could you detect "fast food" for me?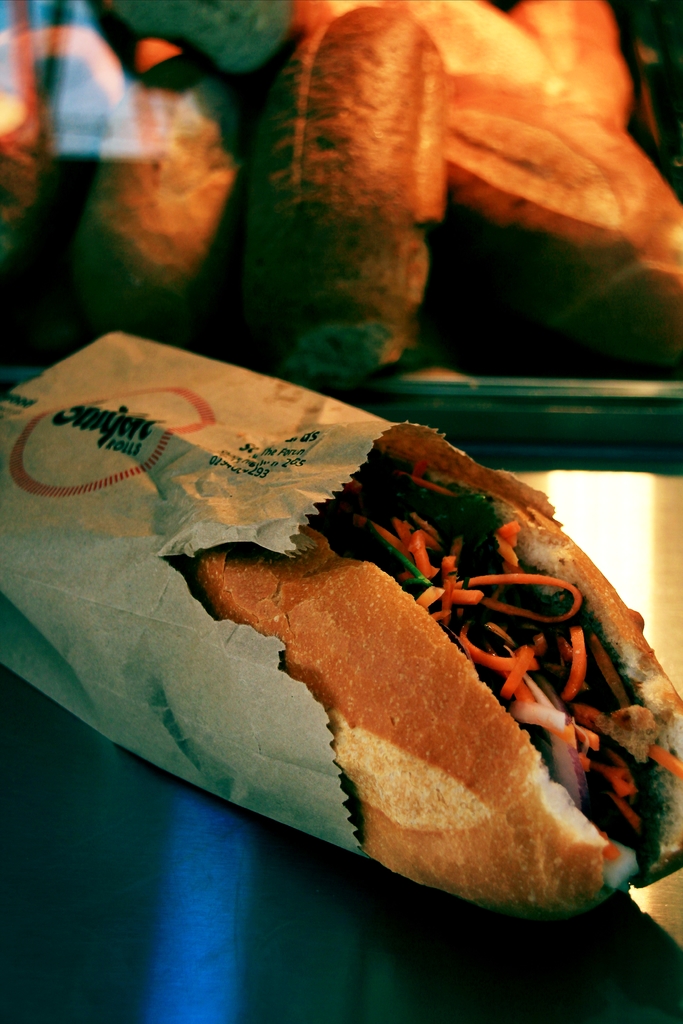
Detection result: (left=154, top=345, right=659, bottom=900).
